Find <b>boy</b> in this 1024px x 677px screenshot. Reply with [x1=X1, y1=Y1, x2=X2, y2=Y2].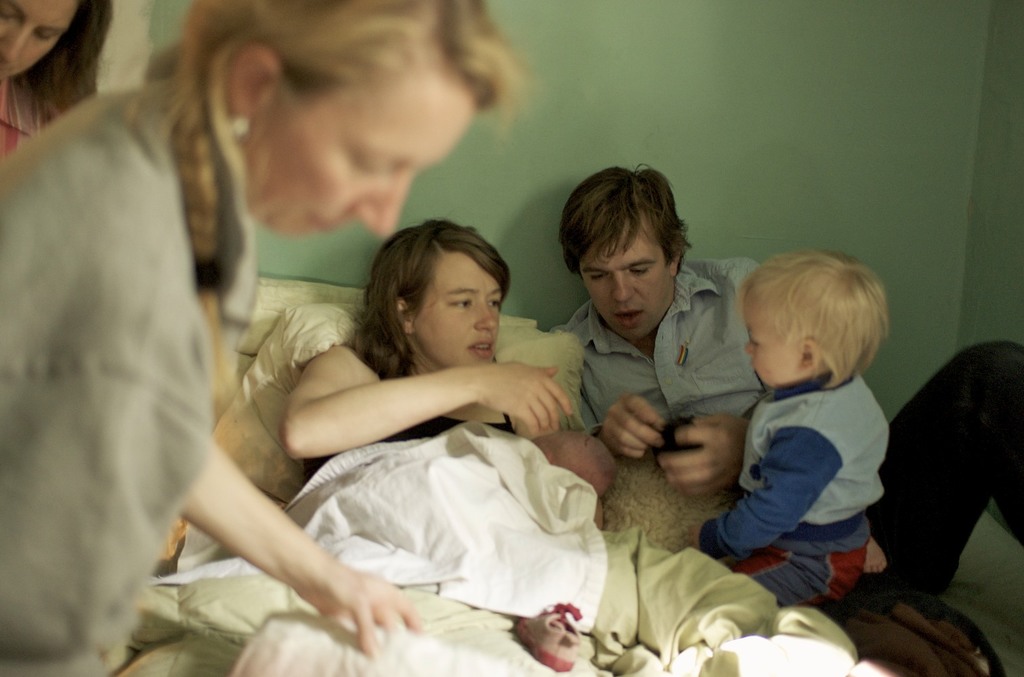
[x1=659, y1=232, x2=910, y2=615].
